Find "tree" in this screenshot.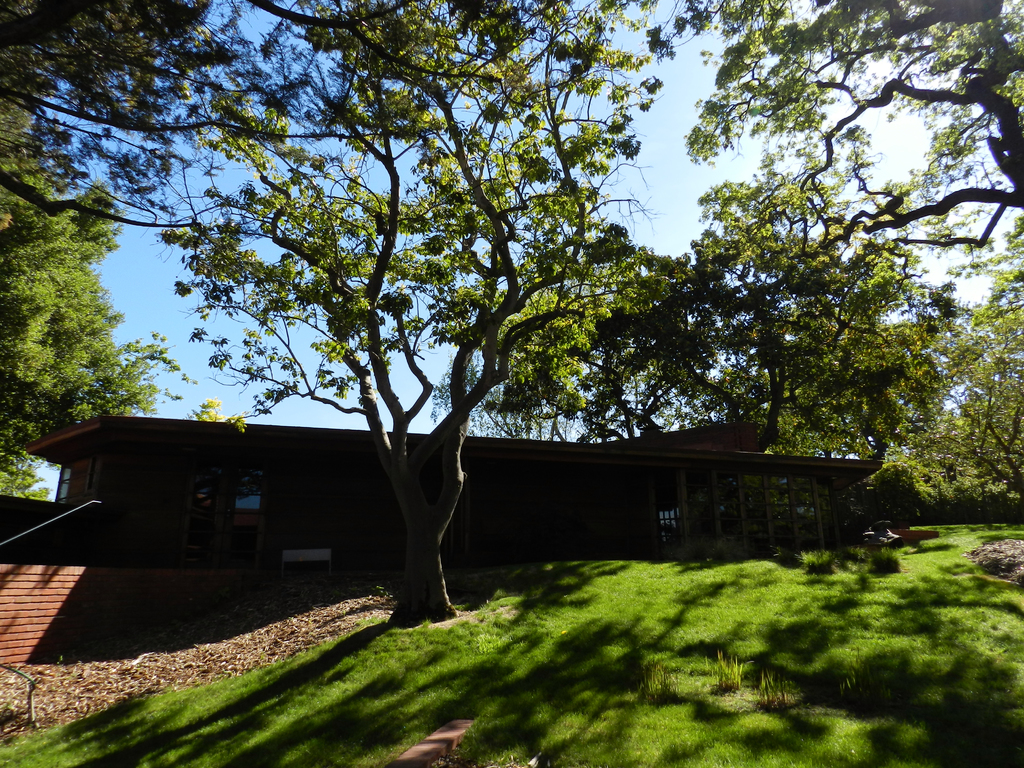
The bounding box for "tree" is (left=851, top=236, right=1023, bottom=527).
